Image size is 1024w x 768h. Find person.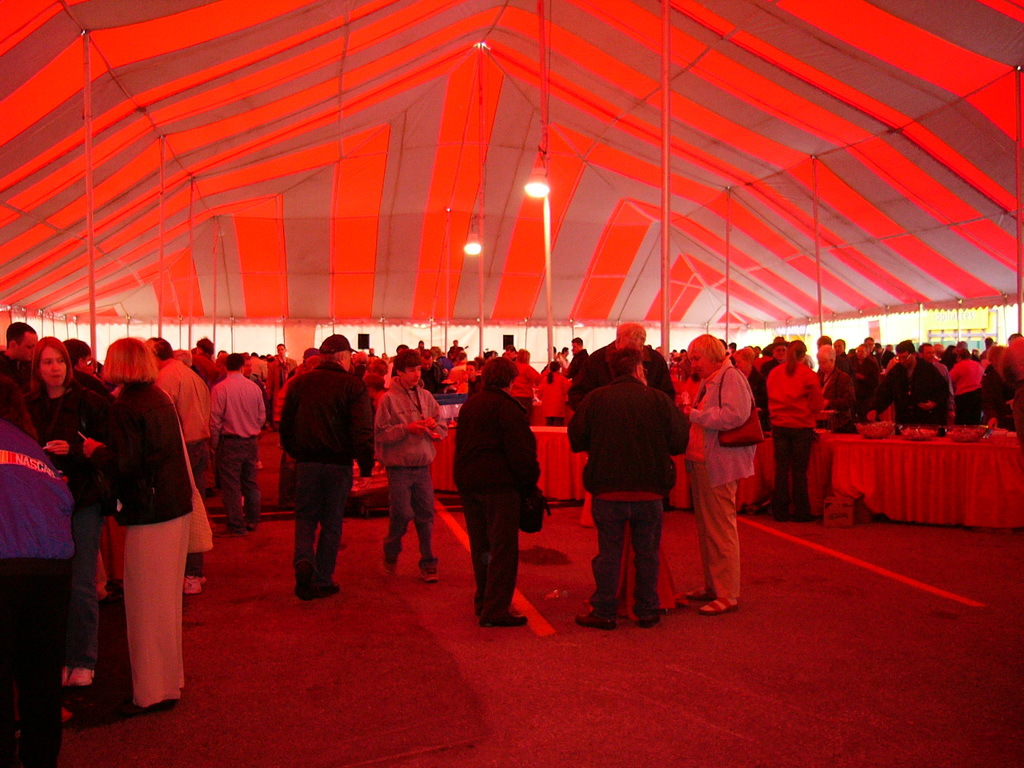
box=[862, 342, 946, 428].
